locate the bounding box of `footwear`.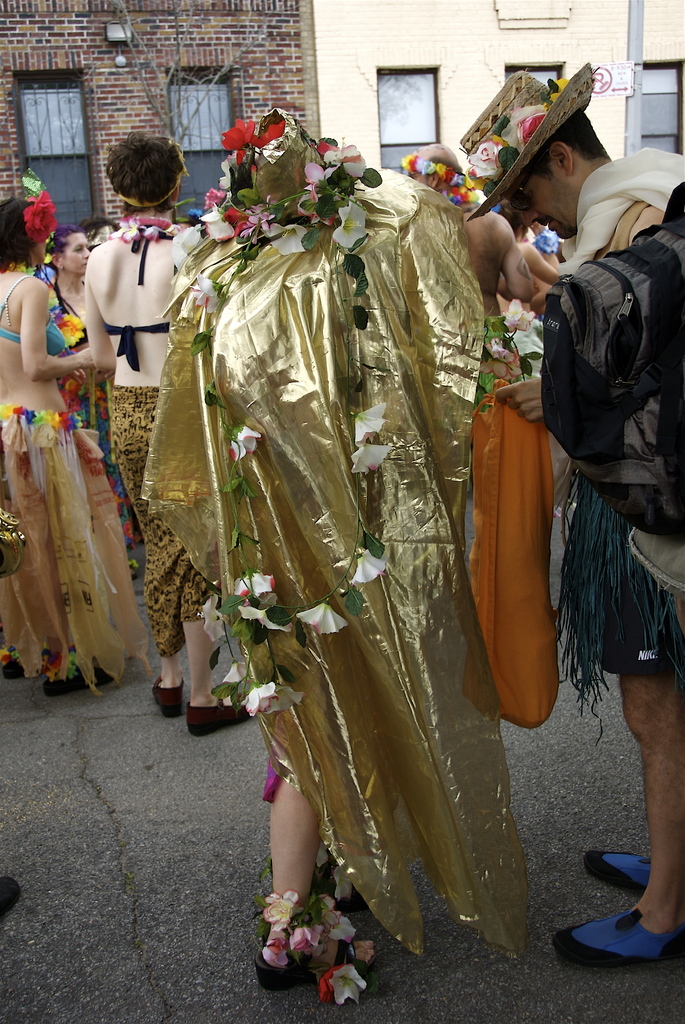
Bounding box: region(256, 858, 364, 902).
